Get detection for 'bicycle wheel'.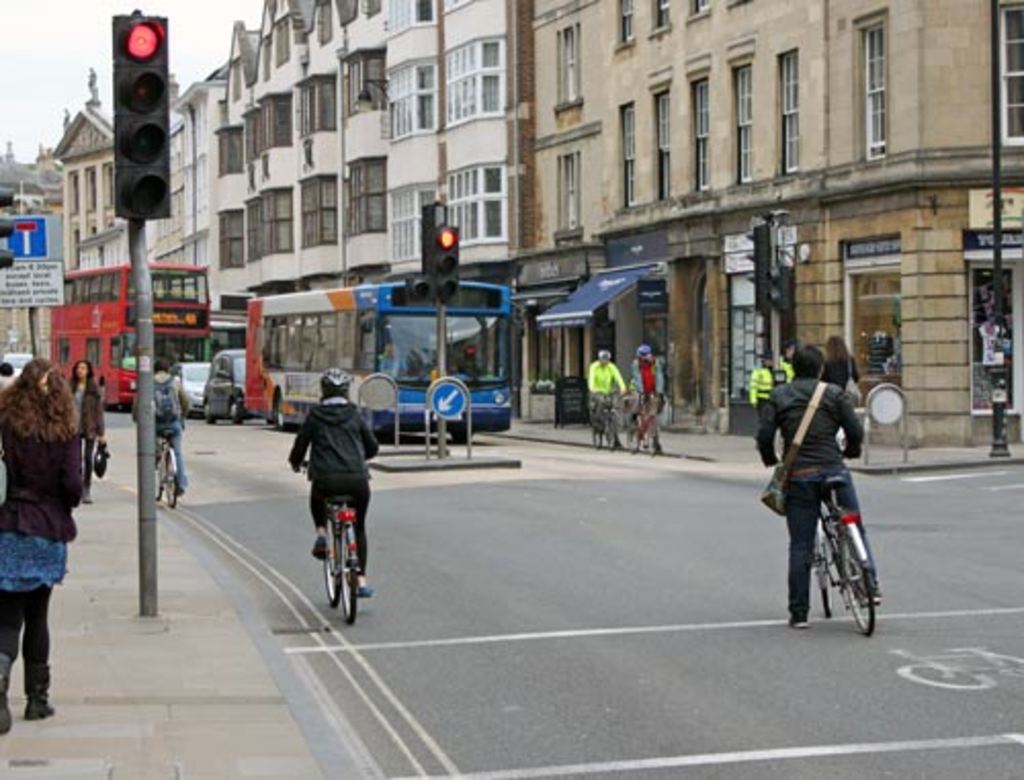
Detection: rect(319, 514, 338, 606).
